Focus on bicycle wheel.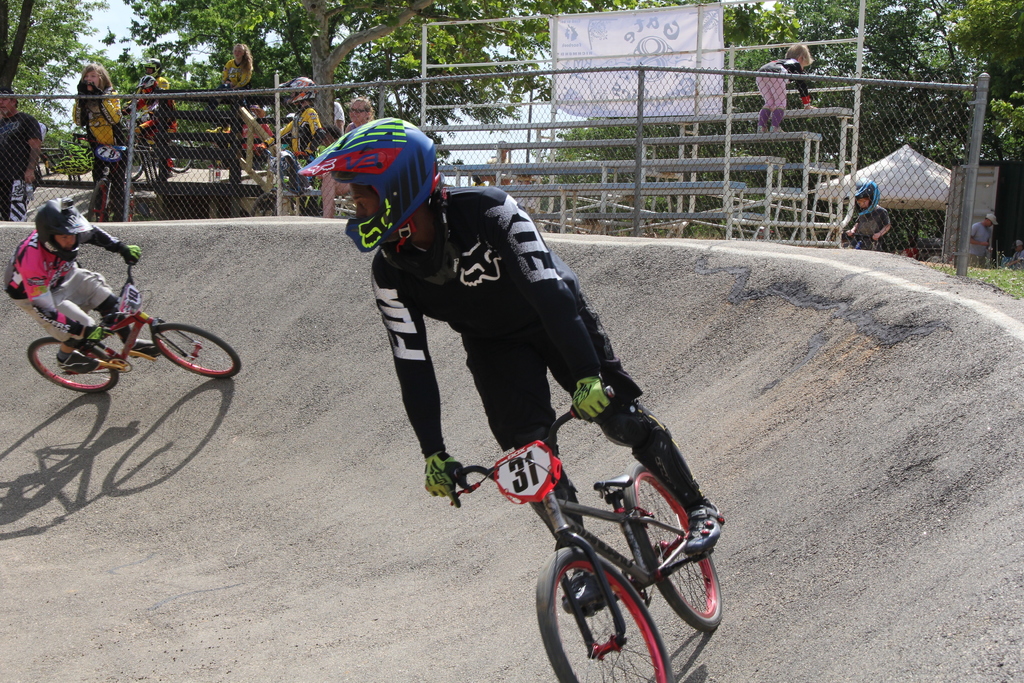
Focused at x1=22 y1=336 x2=120 y2=399.
